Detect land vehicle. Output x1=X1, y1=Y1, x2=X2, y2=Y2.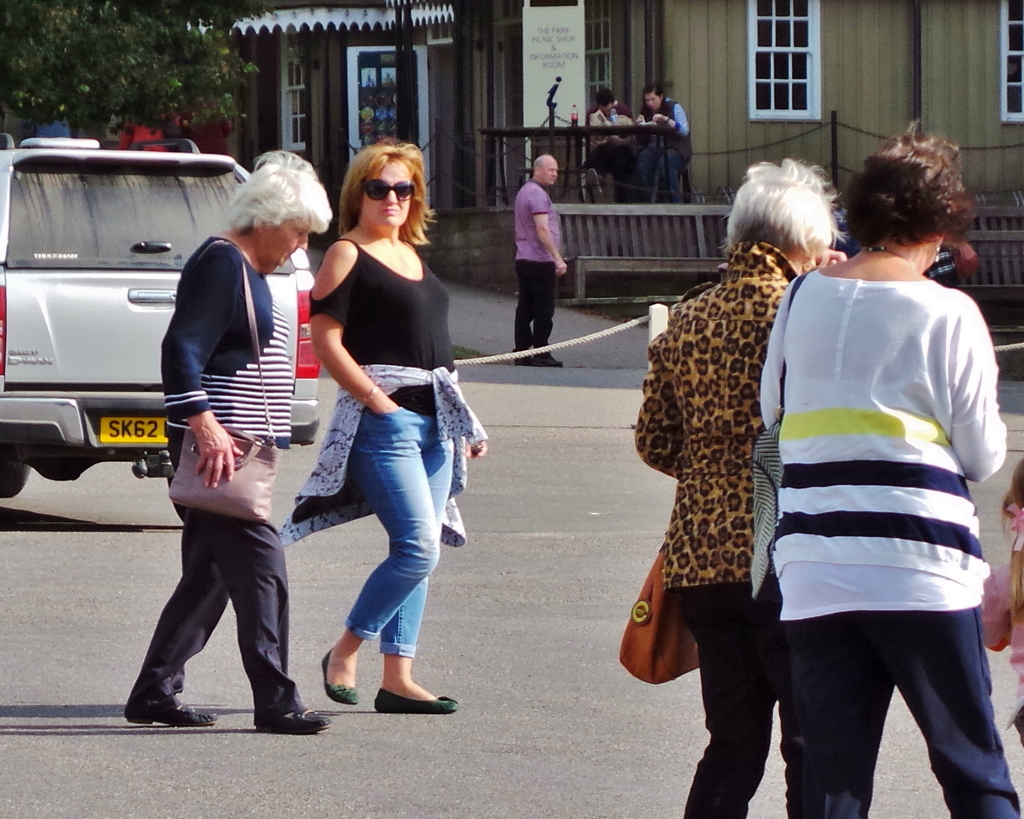
x1=0, y1=133, x2=323, y2=499.
